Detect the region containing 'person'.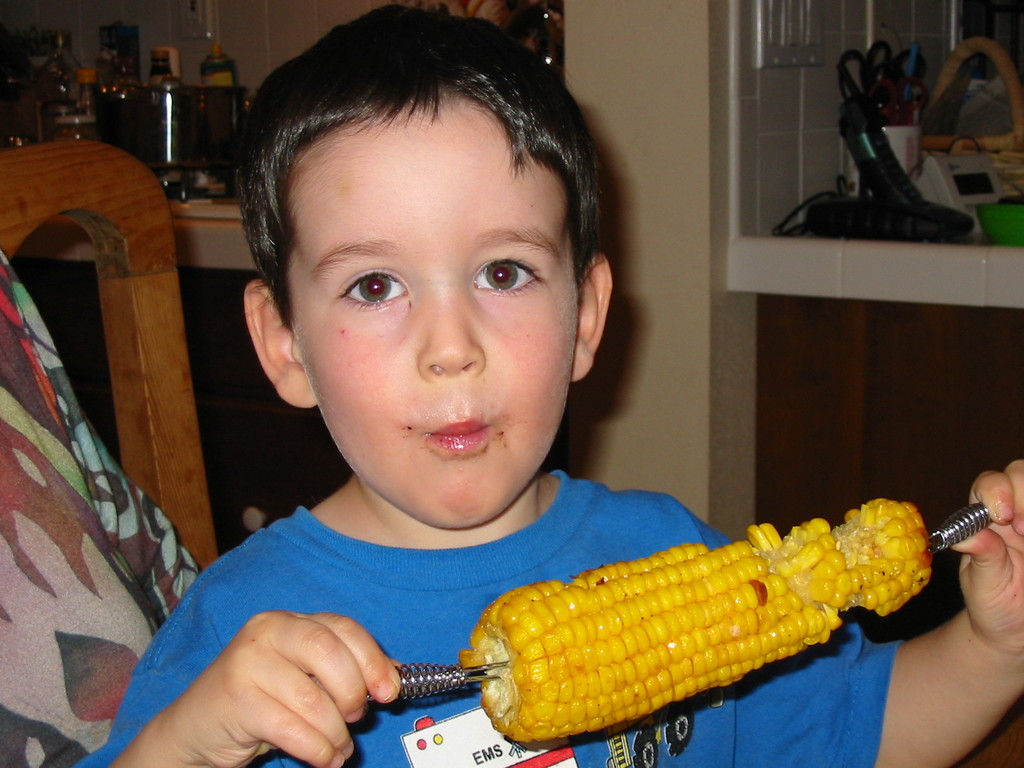
(x1=67, y1=0, x2=1023, y2=767).
